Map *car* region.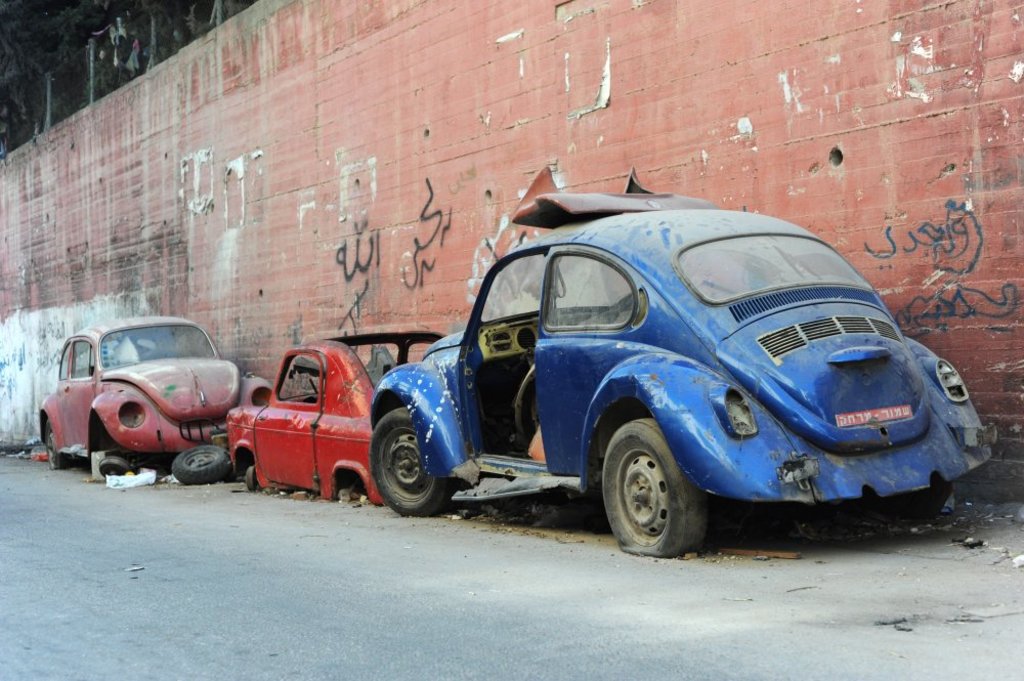
Mapped to select_region(38, 314, 265, 472).
